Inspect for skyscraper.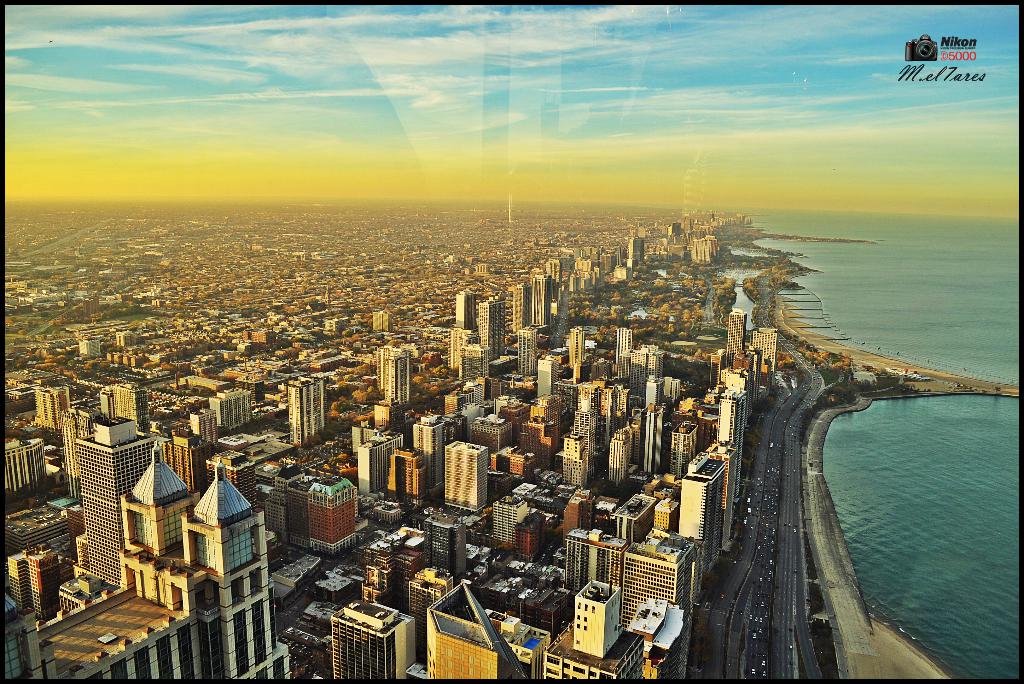
Inspection: bbox=(74, 337, 99, 360).
